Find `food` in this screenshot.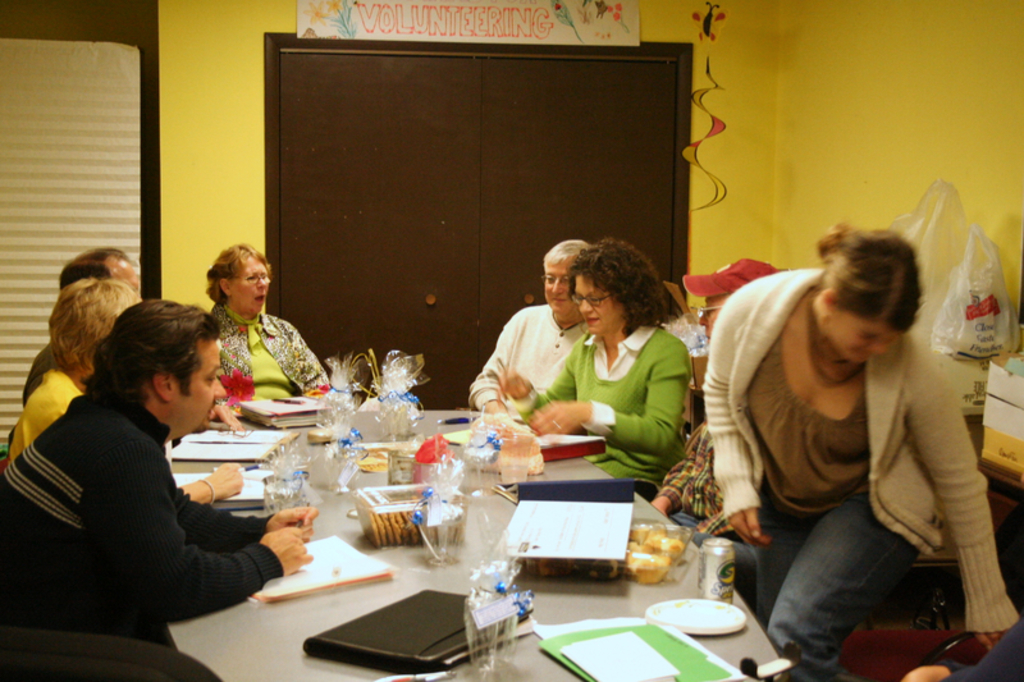
The bounding box for `food` is pyautogui.locateOnScreen(637, 514, 694, 595).
